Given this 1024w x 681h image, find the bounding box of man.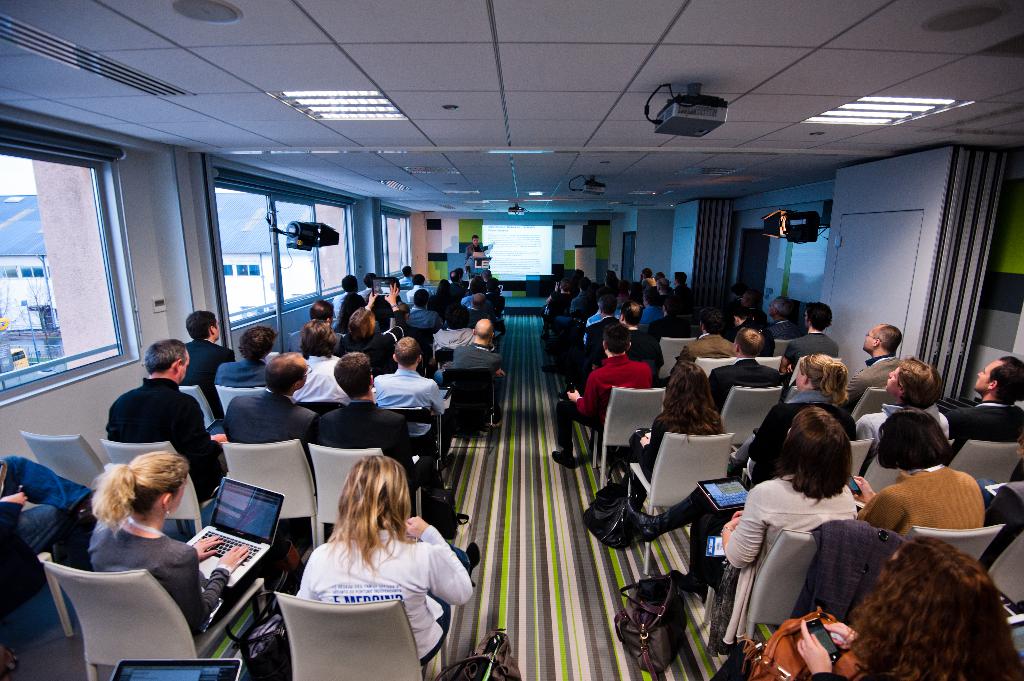
x1=365 y1=335 x2=446 y2=406.
